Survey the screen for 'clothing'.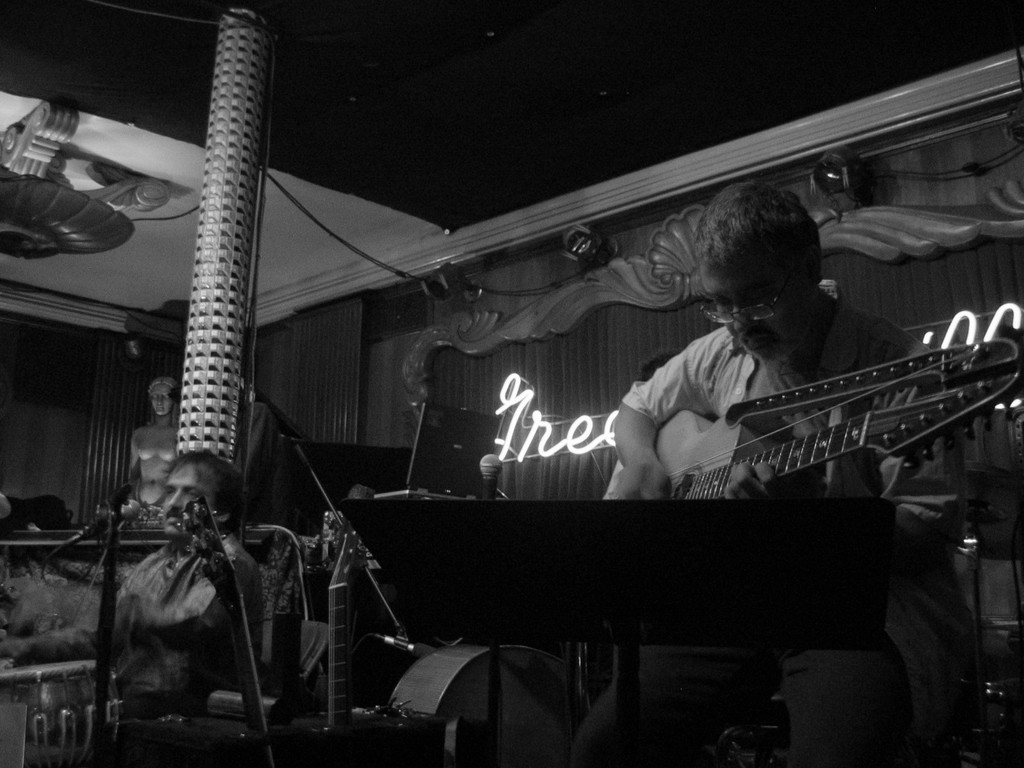
Survey found: [12,531,262,719].
